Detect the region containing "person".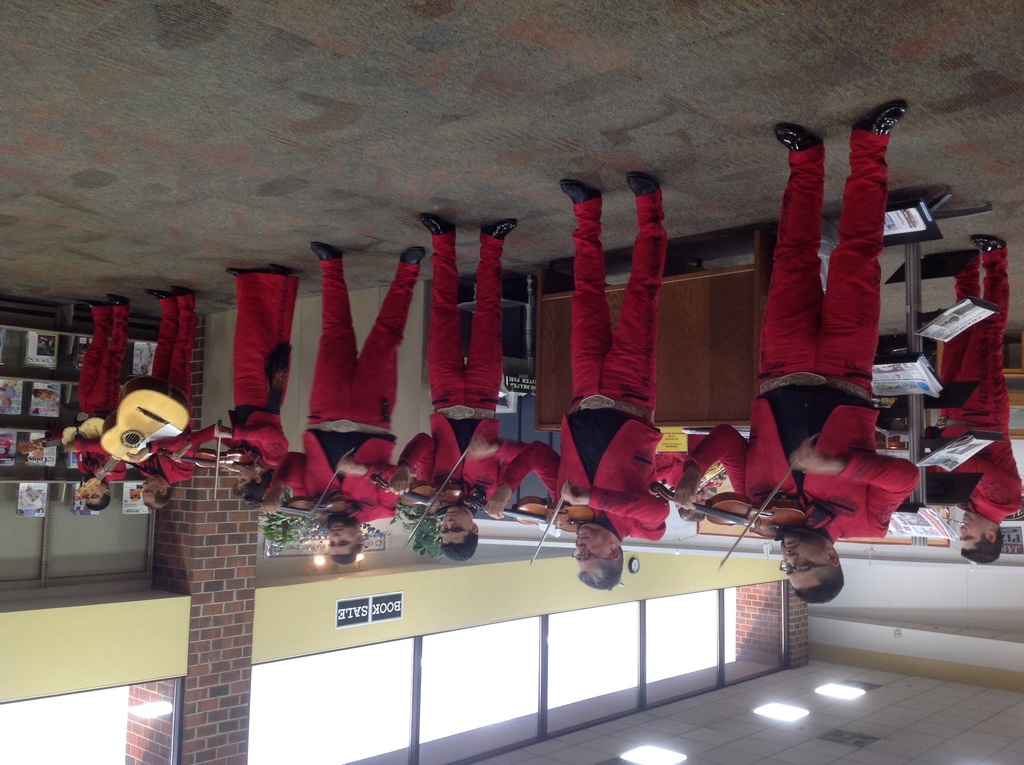
<bbox>17, 287, 136, 506</bbox>.
